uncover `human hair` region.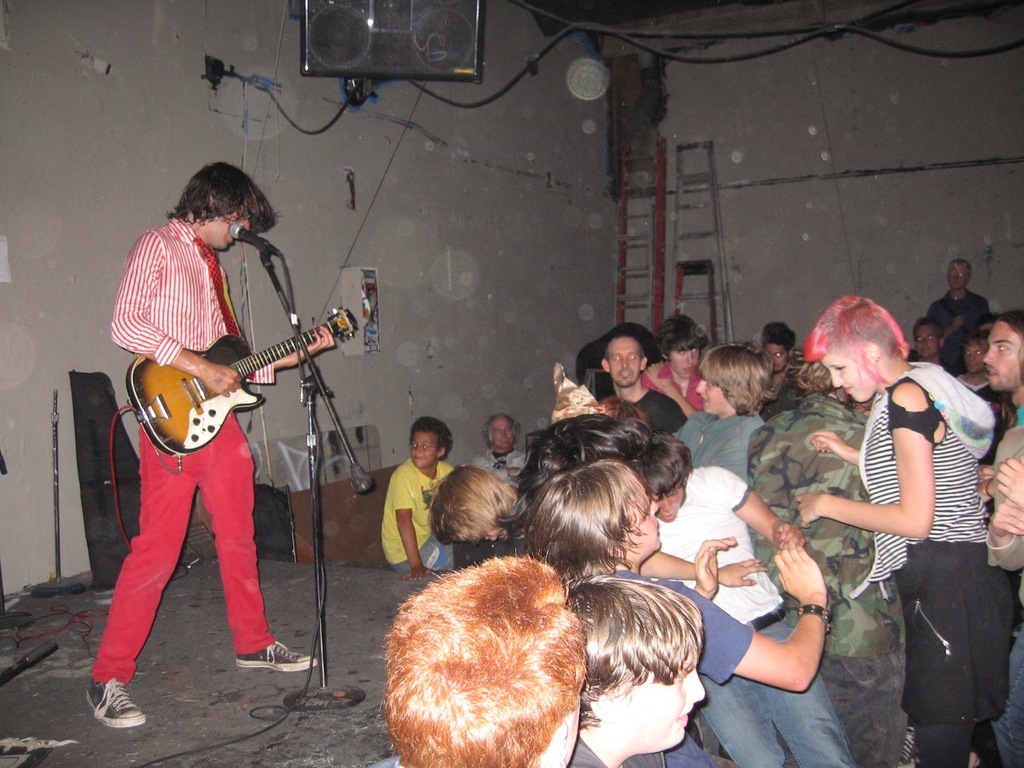
Uncovered: (950, 259, 970, 275).
